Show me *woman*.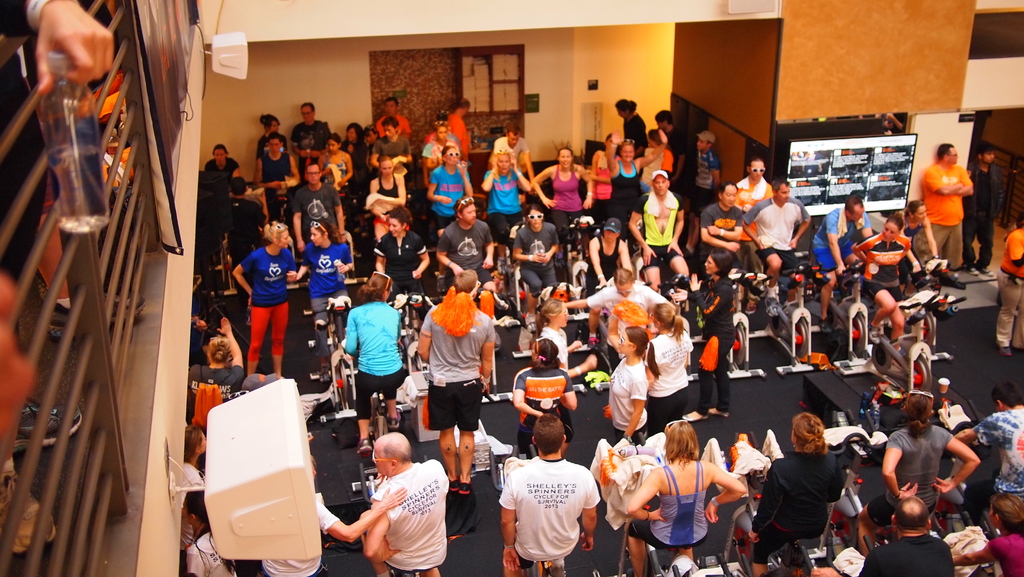
*woman* is here: x1=606, y1=129, x2=668, y2=256.
